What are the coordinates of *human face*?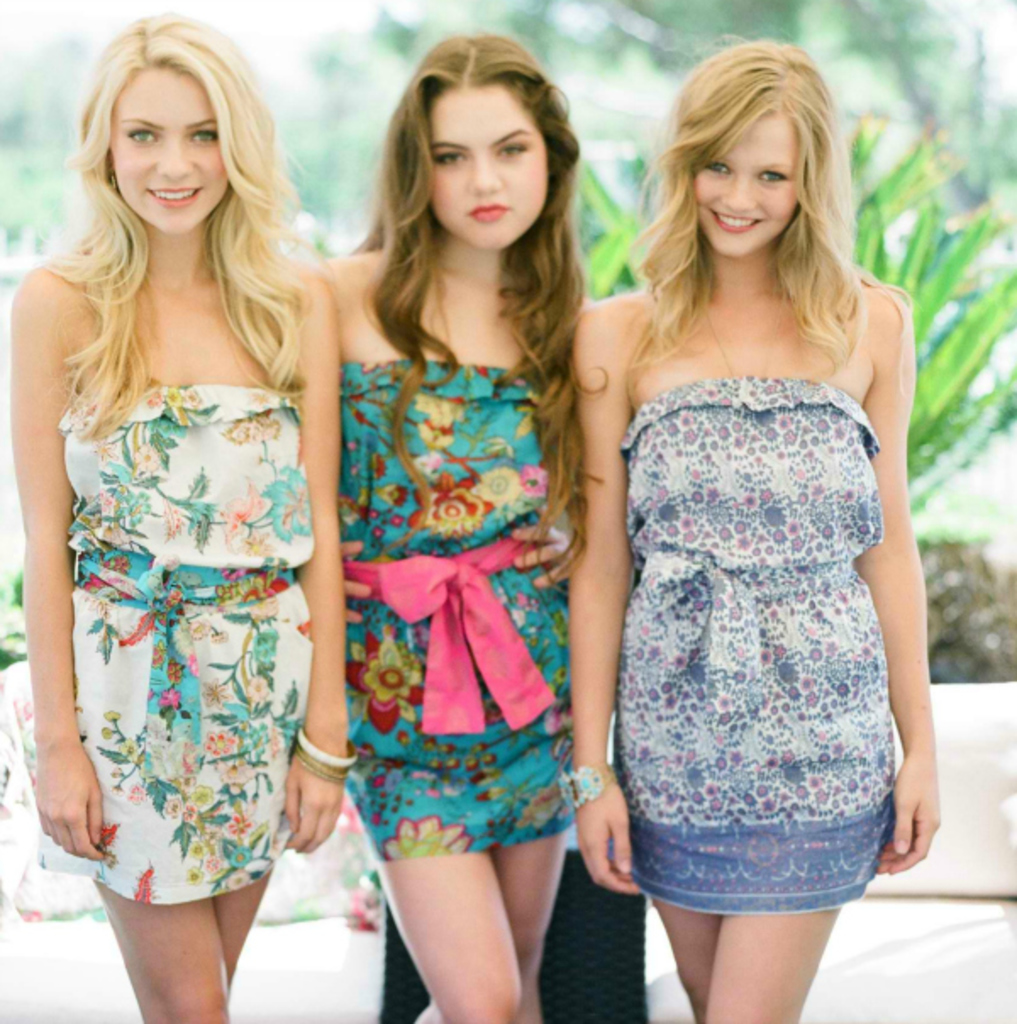
{"left": 697, "top": 100, "right": 802, "bottom": 256}.
